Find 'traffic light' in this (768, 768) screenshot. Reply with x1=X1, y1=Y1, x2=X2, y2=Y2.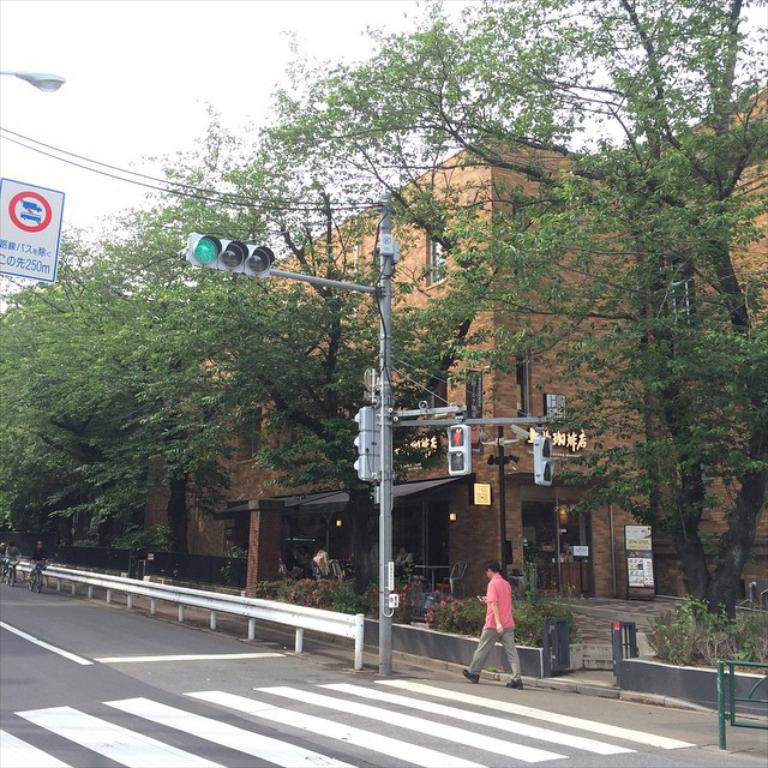
x1=534, y1=436, x2=554, y2=487.
